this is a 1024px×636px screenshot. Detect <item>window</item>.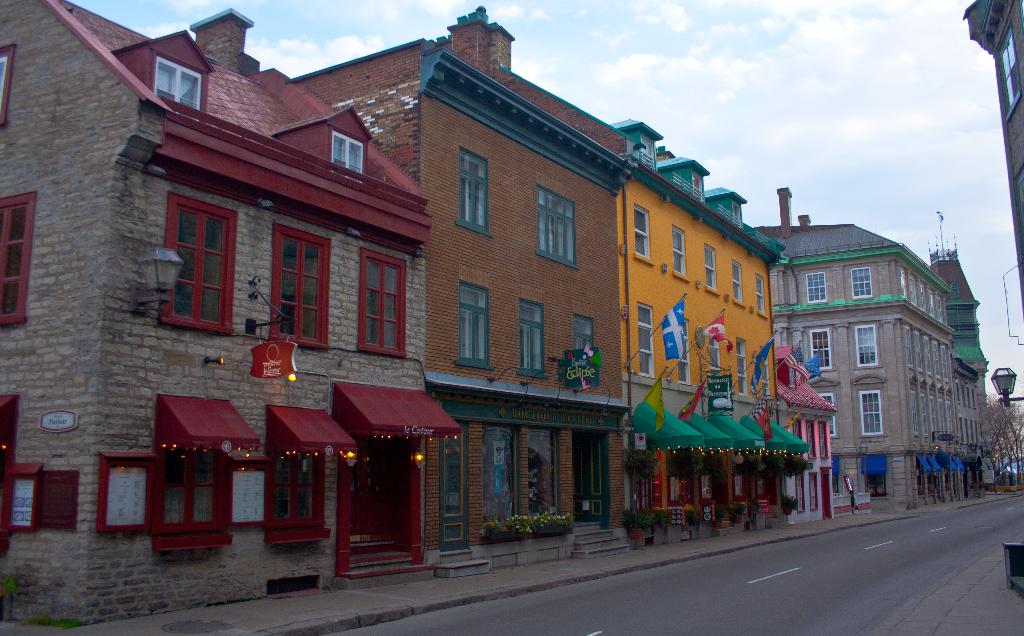
(x1=572, y1=314, x2=591, y2=362).
